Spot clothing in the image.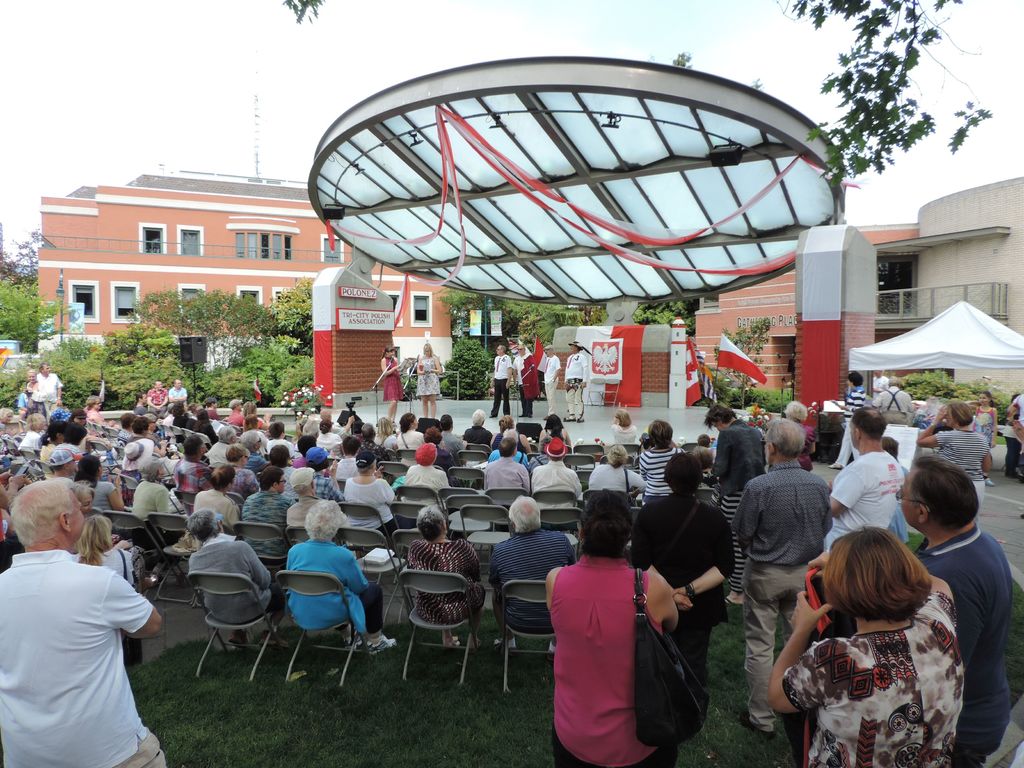
clothing found at 636:446:671:486.
